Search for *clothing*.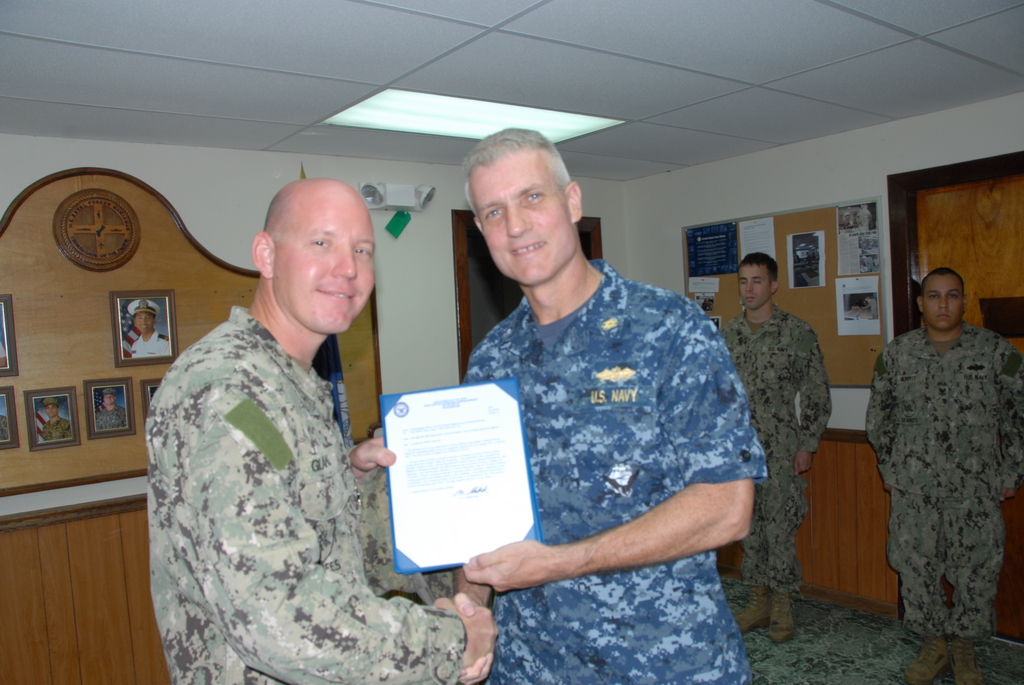
Found at select_region(155, 313, 488, 678).
